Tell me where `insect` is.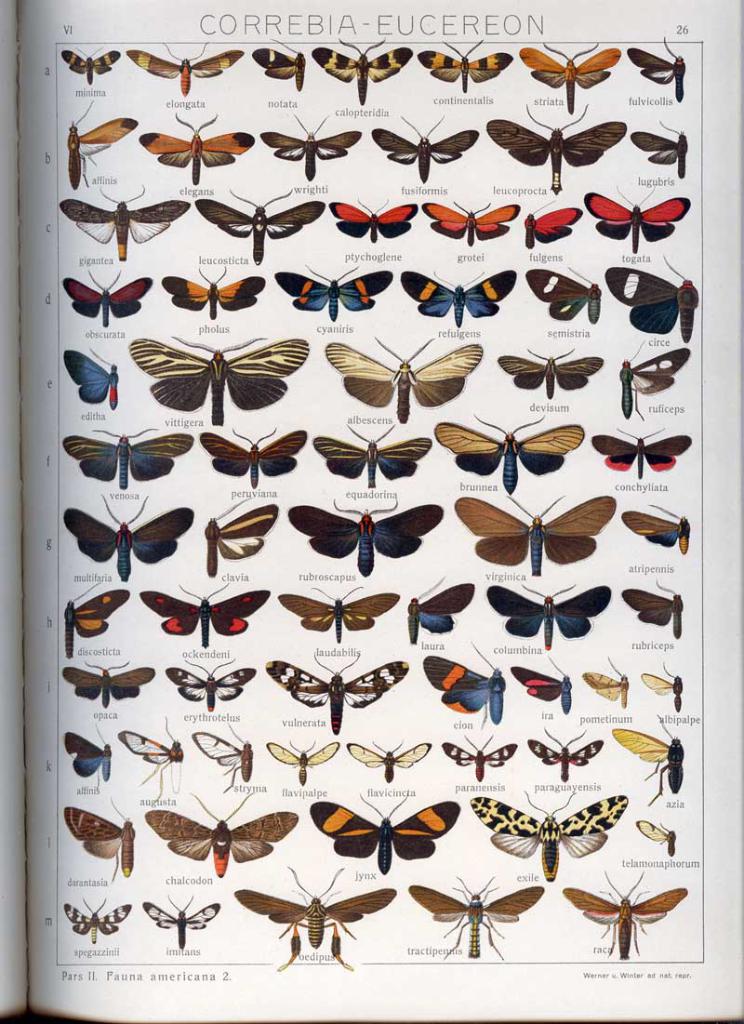
`insect` is at 204, 493, 276, 578.
